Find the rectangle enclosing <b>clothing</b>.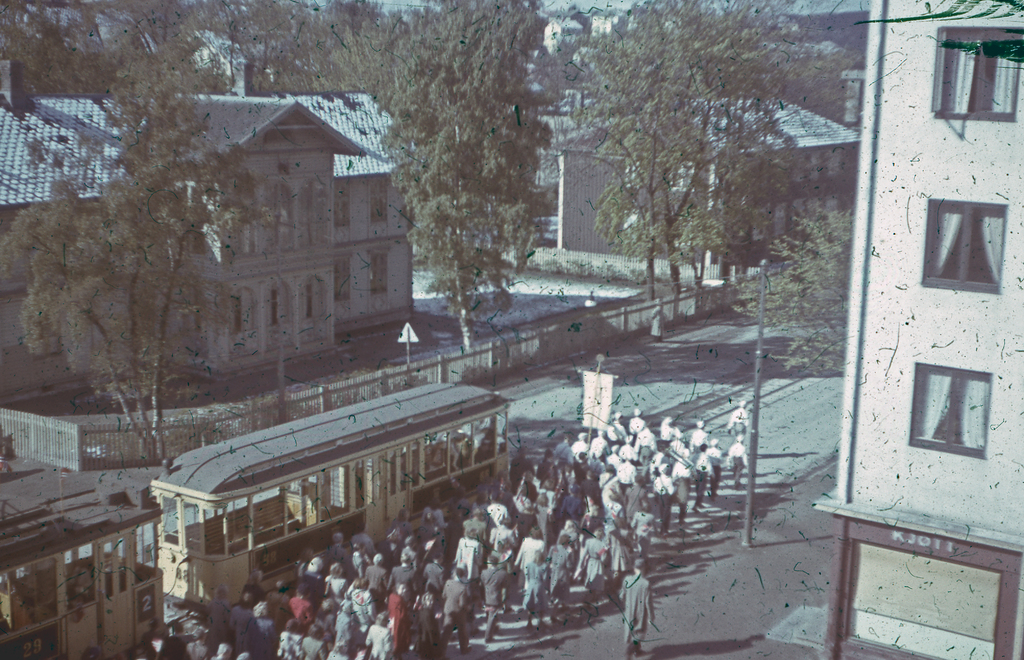
x1=364, y1=624, x2=391, y2=659.
